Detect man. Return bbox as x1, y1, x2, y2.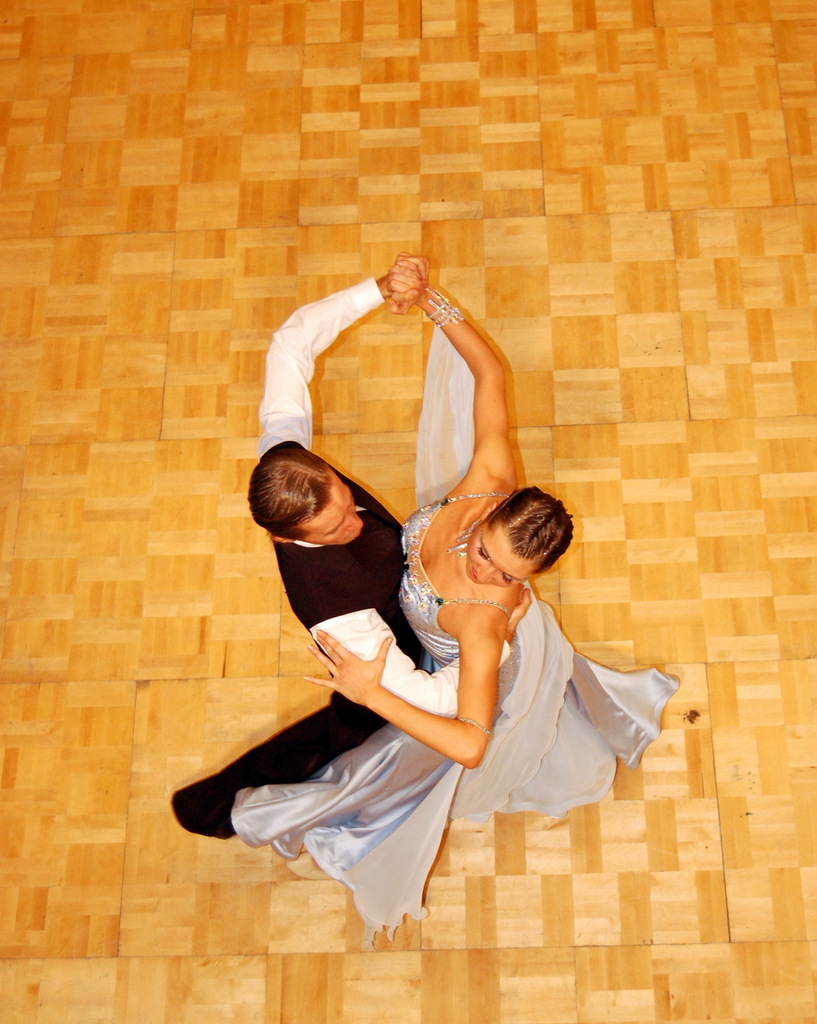
168, 246, 533, 862.
